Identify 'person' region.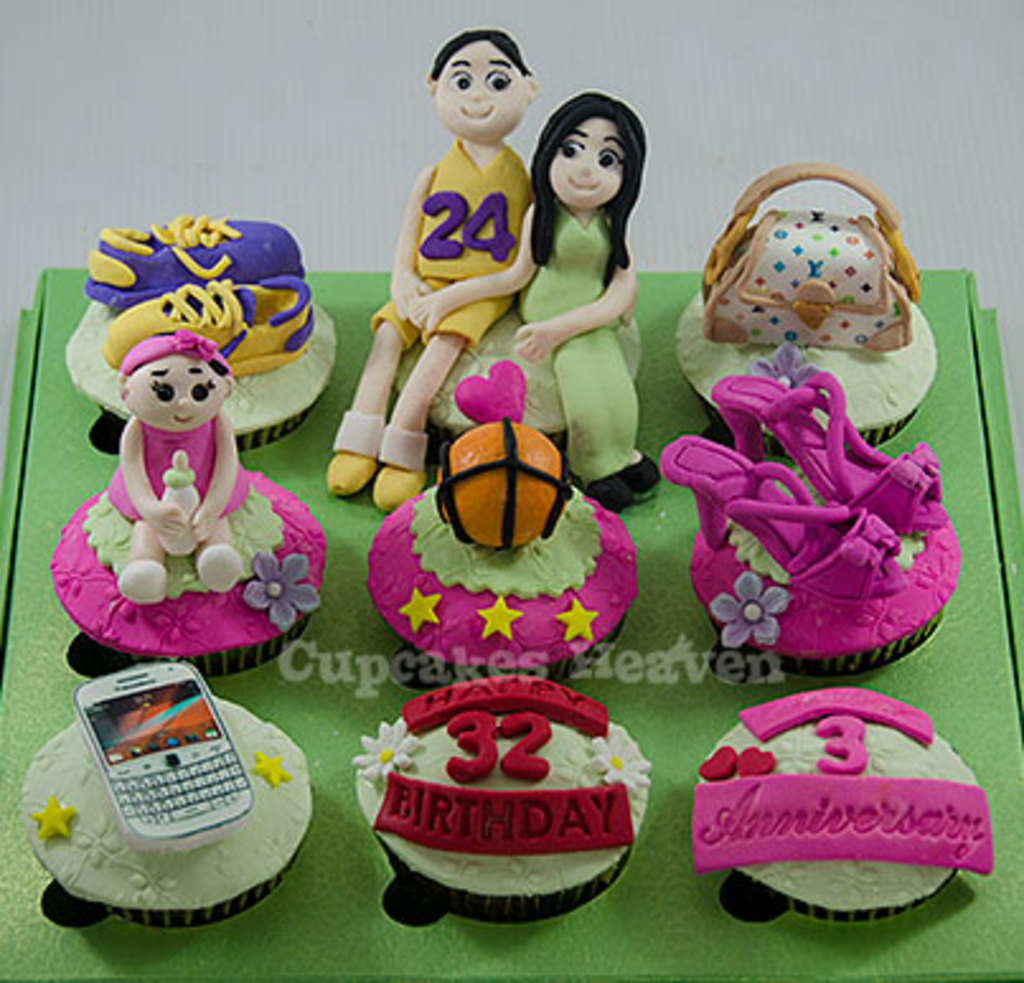
Region: rect(320, 25, 536, 513).
